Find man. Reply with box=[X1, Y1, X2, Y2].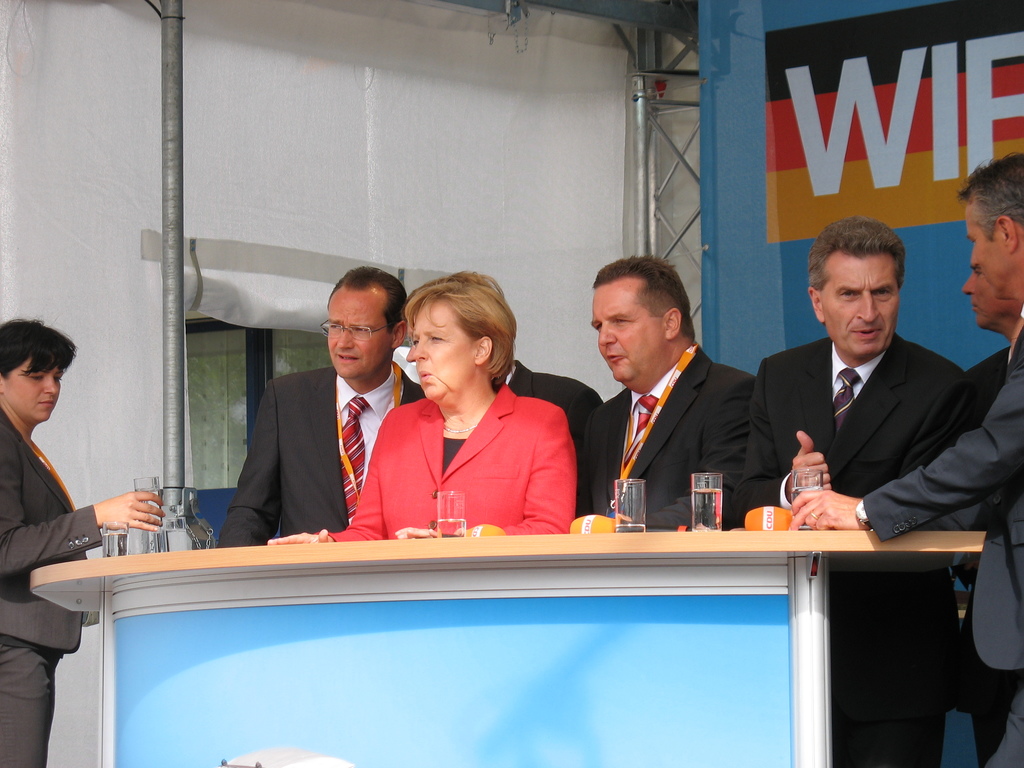
box=[490, 355, 602, 444].
